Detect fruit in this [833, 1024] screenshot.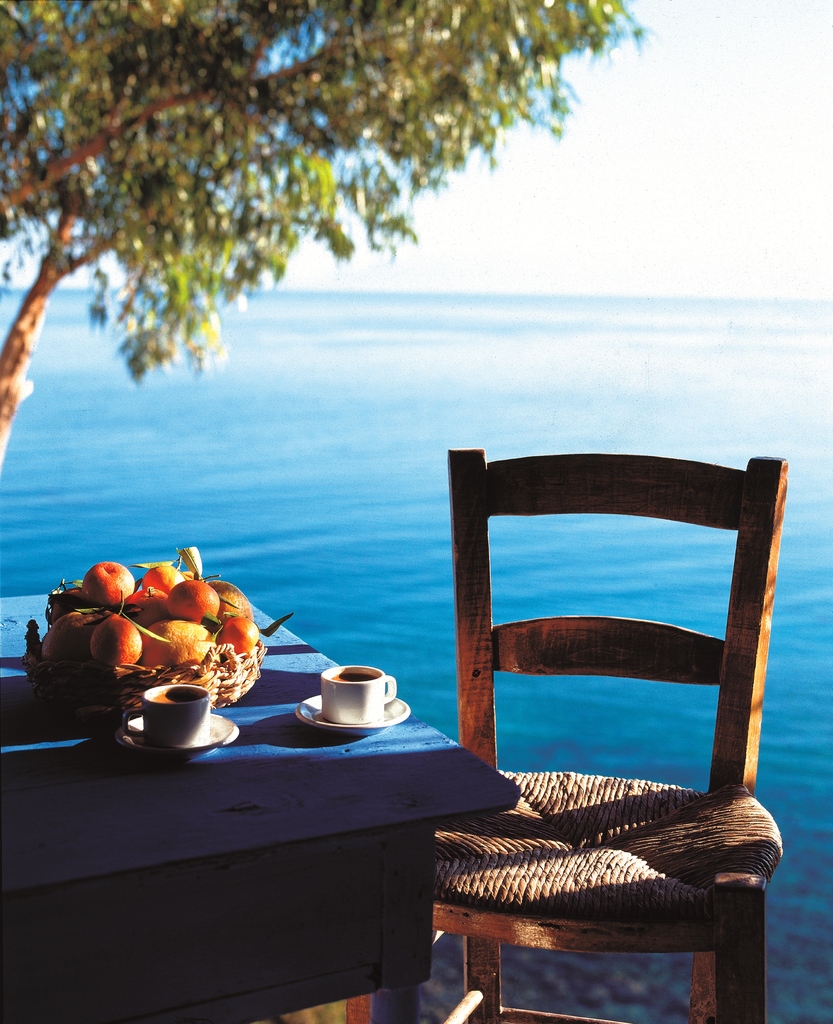
Detection: [86, 560, 136, 607].
